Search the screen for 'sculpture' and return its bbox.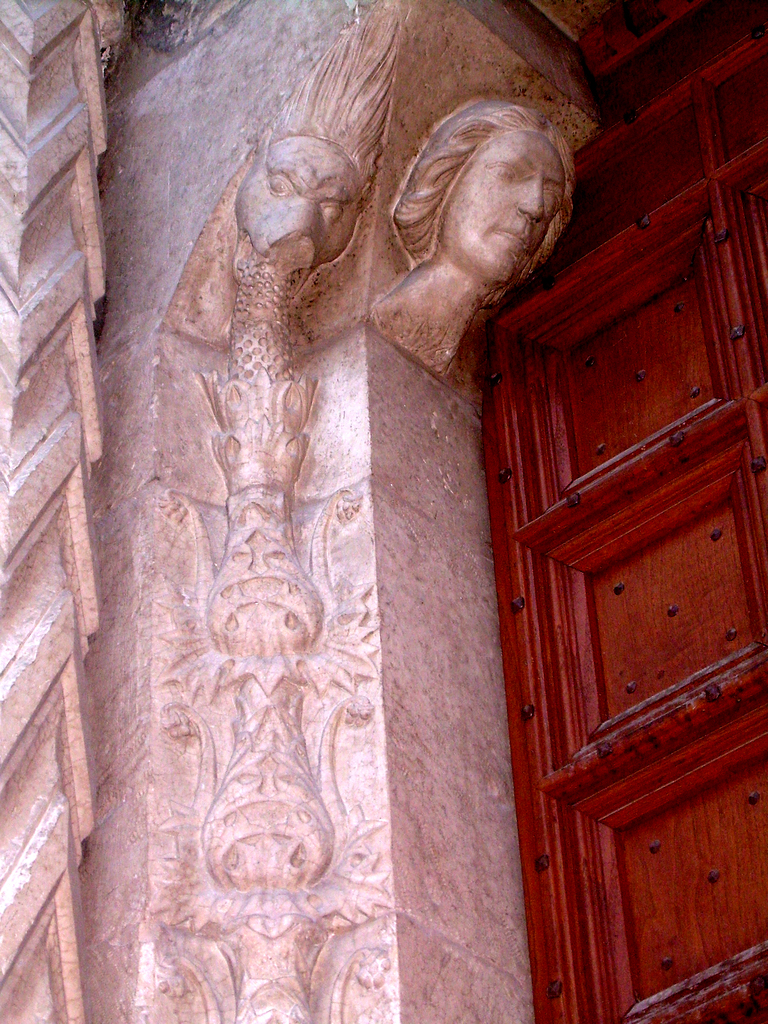
Found: <box>355,74,593,402</box>.
